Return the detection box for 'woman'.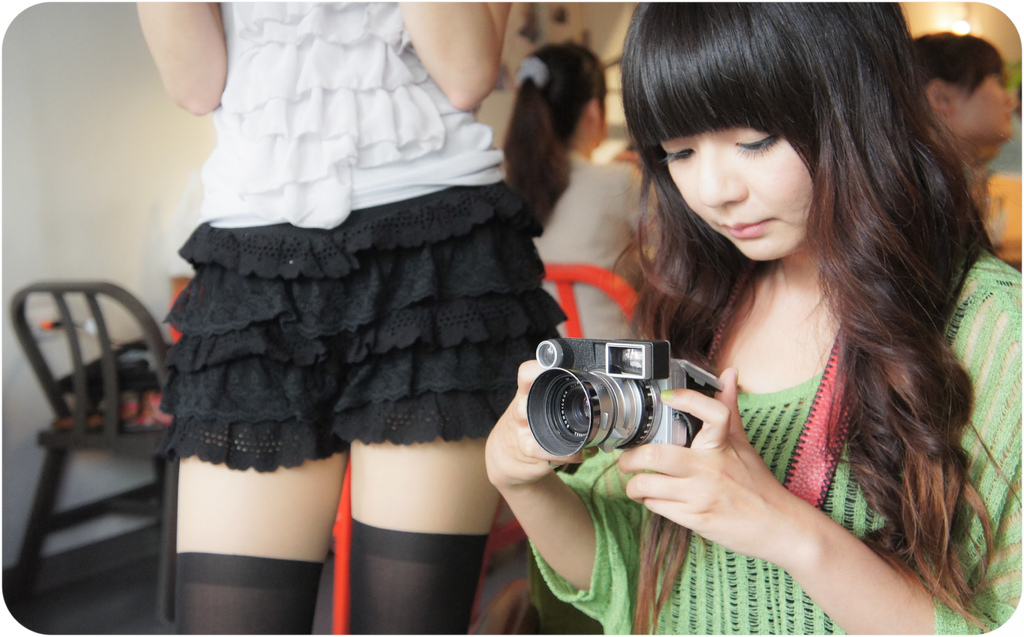
rect(904, 31, 1014, 254).
